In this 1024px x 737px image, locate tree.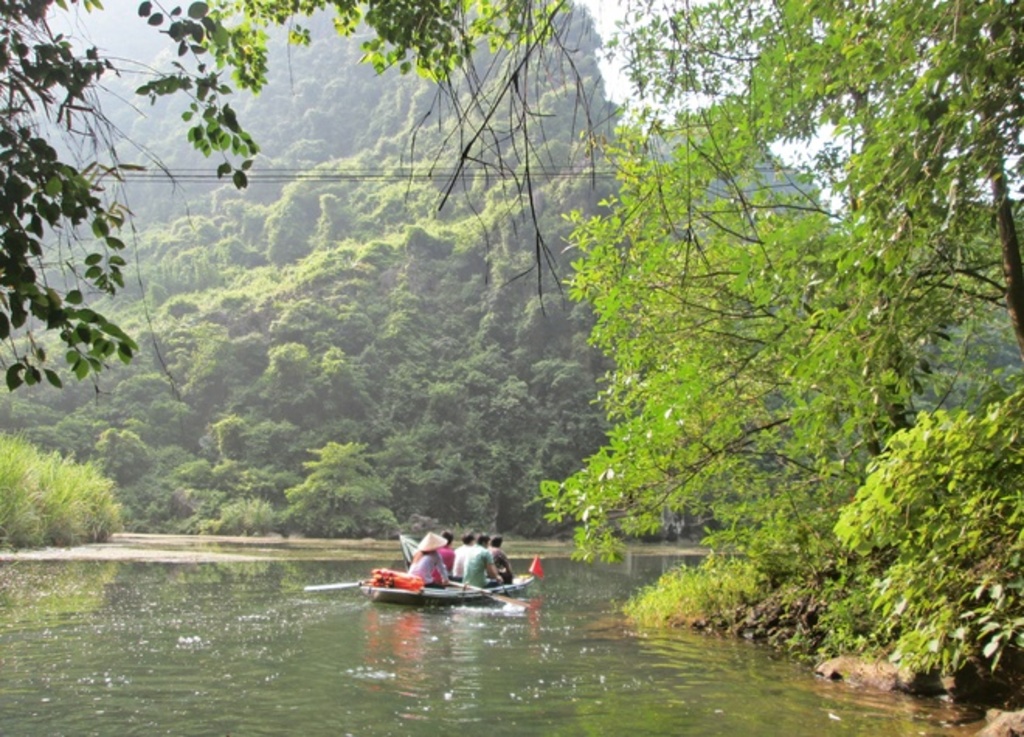
Bounding box: box=[0, 0, 549, 389].
